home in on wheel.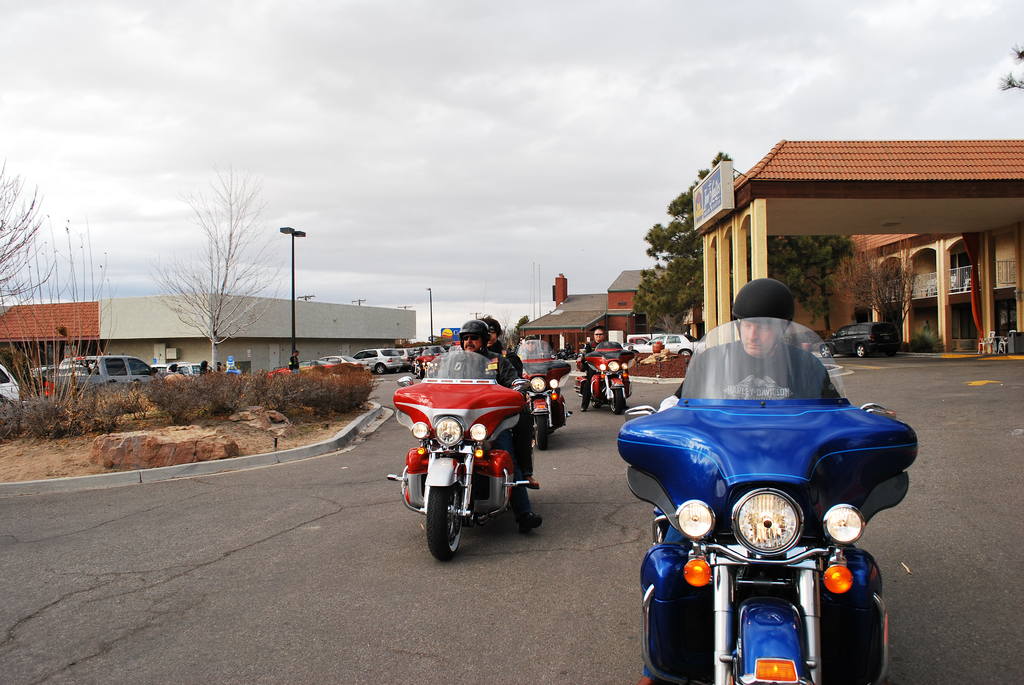
Homed in at <bbox>536, 414, 548, 450</bbox>.
